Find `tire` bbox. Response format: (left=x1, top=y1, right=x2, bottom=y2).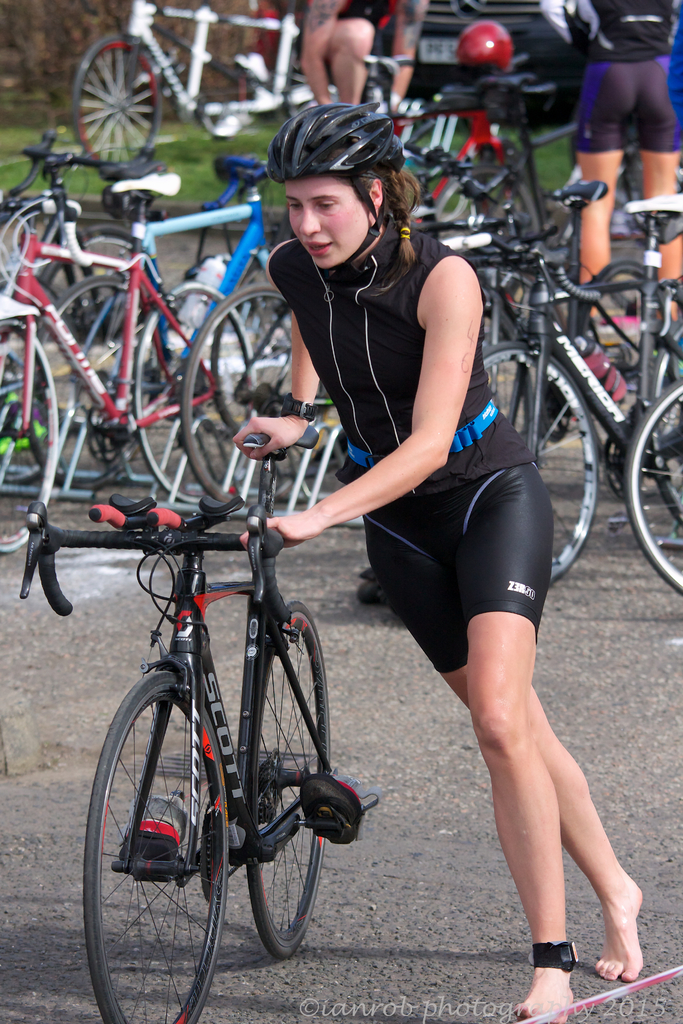
(left=210, top=300, right=294, bottom=436).
